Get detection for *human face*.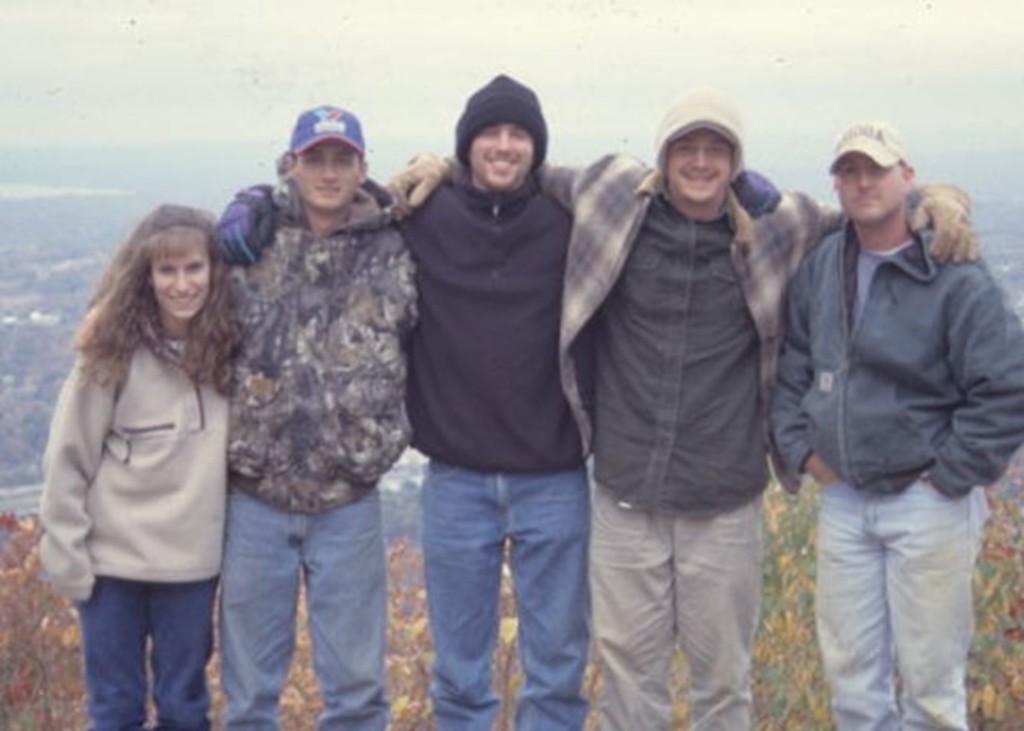
Detection: left=468, top=123, right=535, bottom=195.
